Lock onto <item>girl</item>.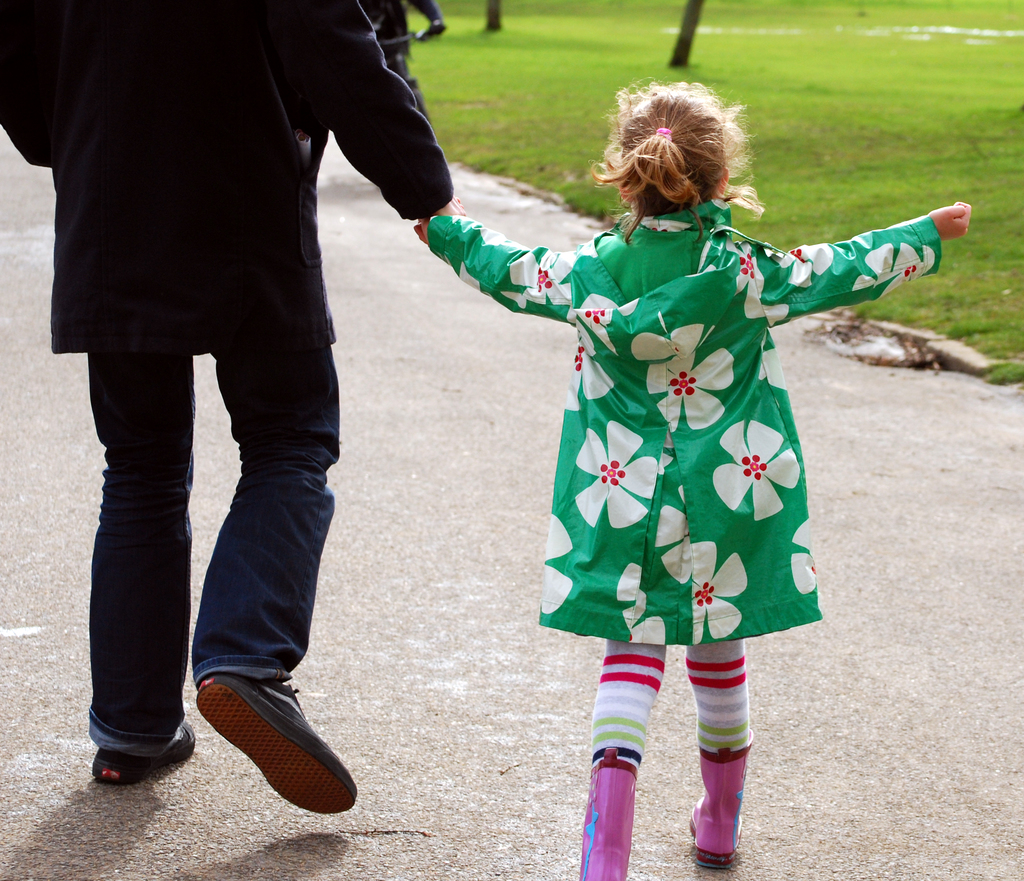
Locked: BBox(420, 83, 972, 880).
